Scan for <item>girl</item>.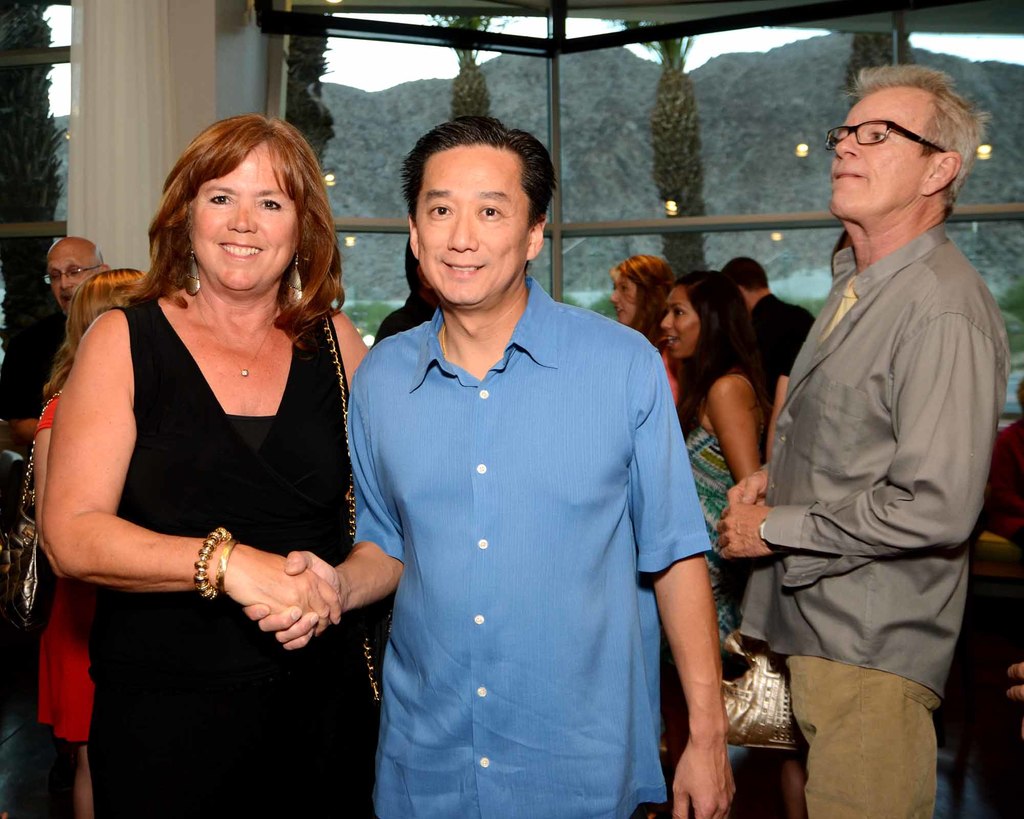
Scan result: x1=39 y1=268 x2=147 y2=818.
